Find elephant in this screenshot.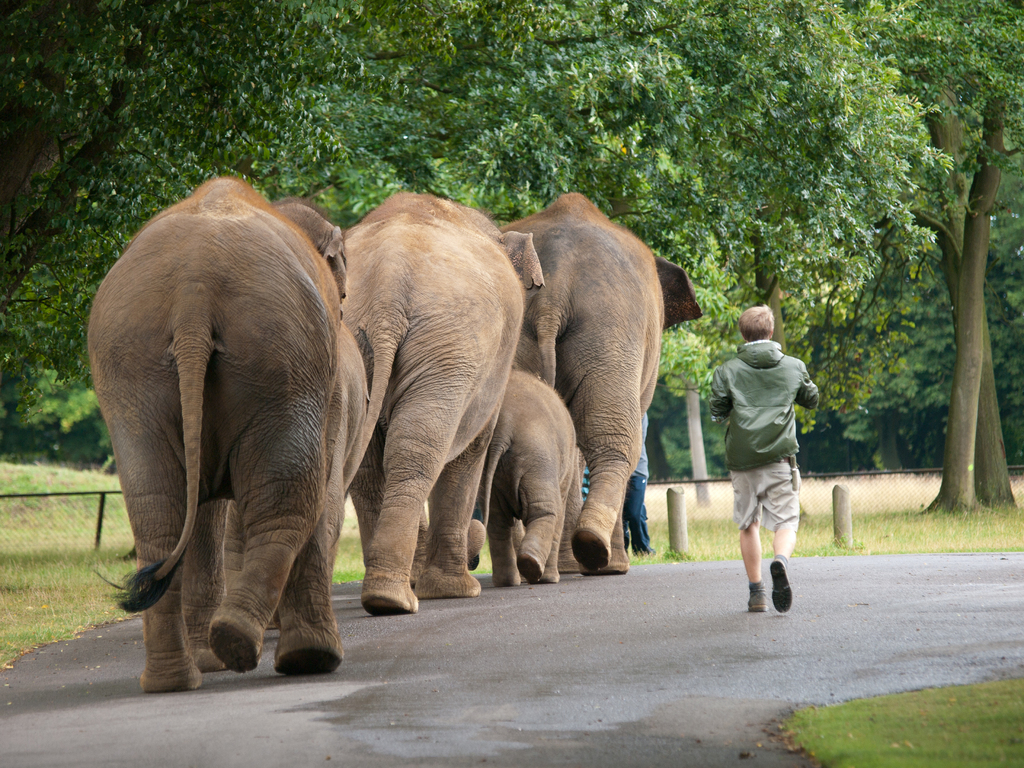
The bounding box for elephant is crop(88, 148, 387, 702).
